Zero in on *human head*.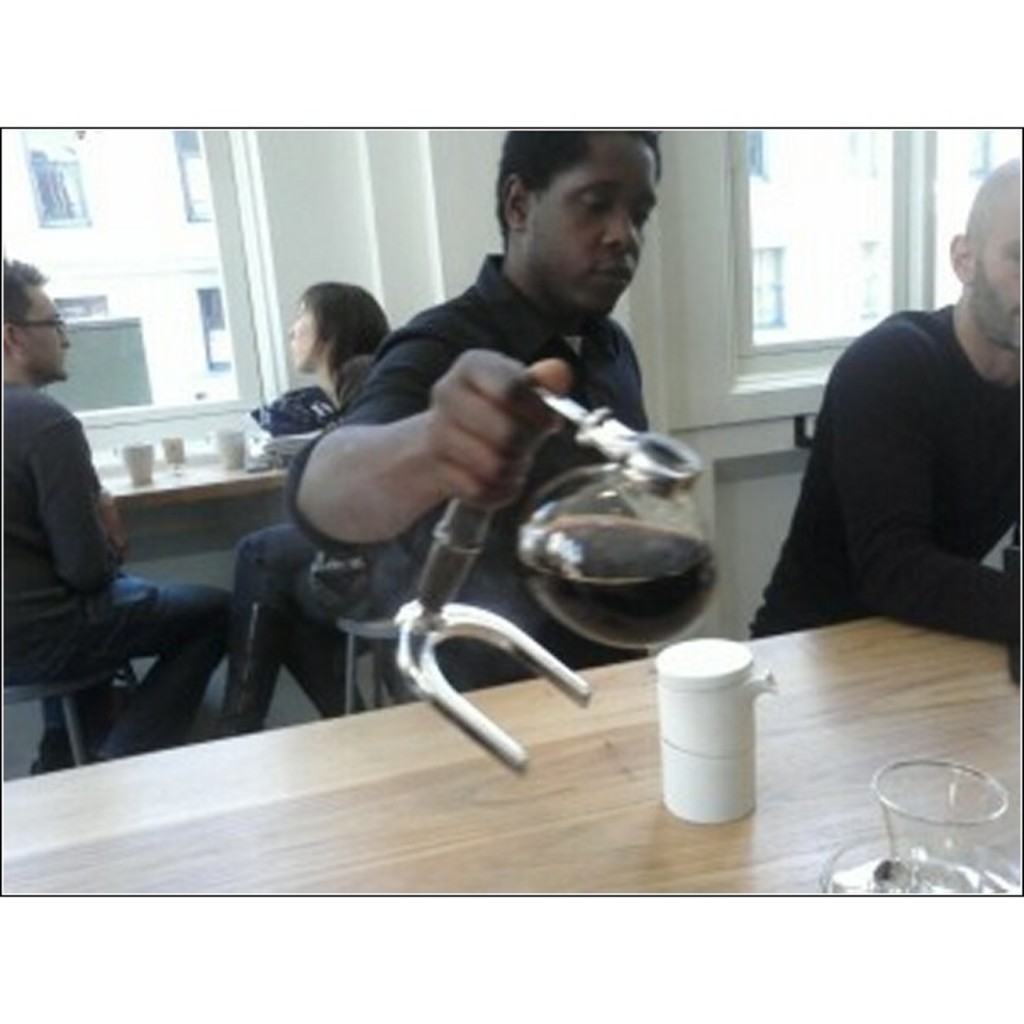
Zeroed in: [483,132,685,317].
